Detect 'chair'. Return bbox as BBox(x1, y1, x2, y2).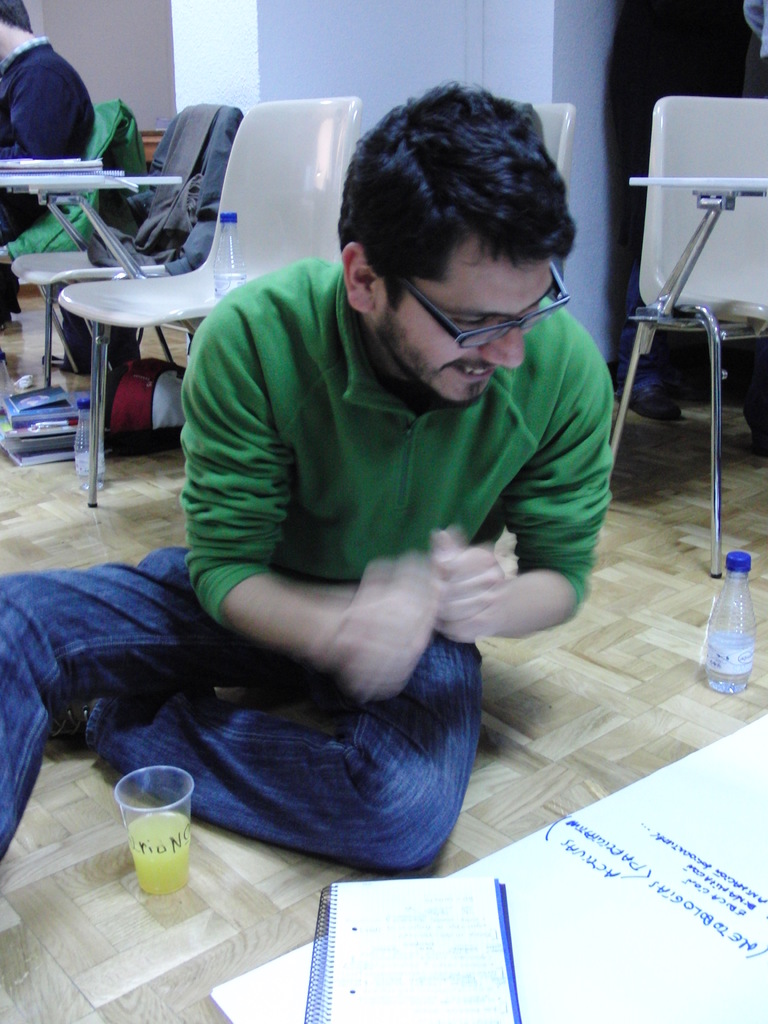
BBox(54, 92, 359, 513).
